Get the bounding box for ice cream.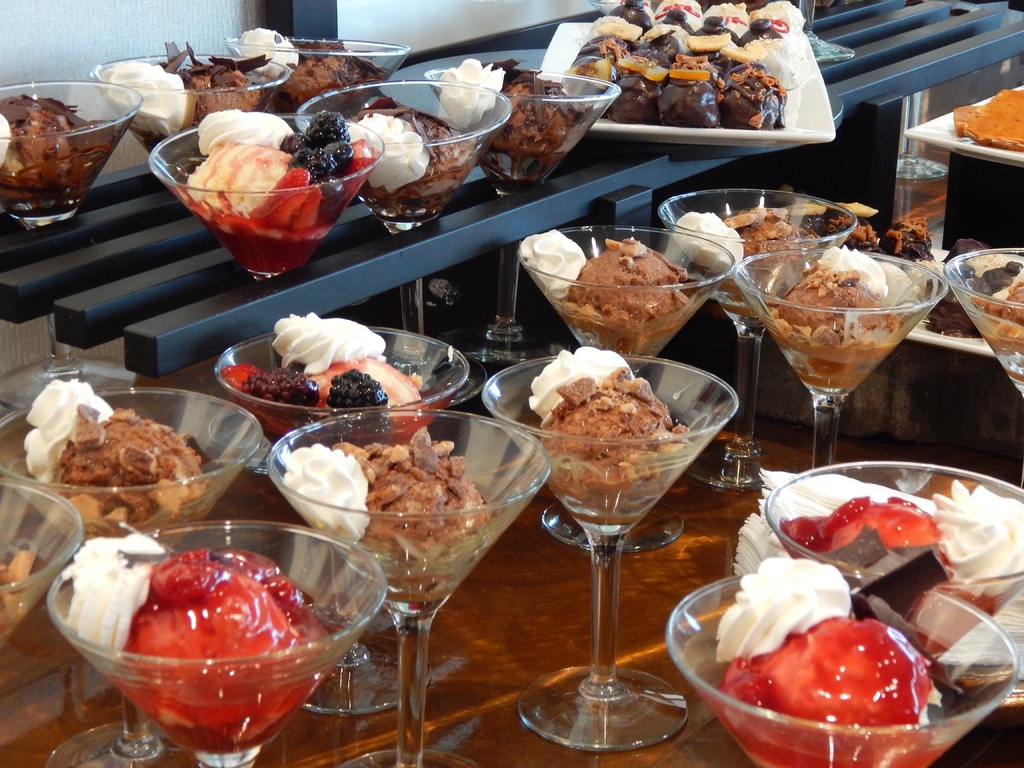
pyautogui.locateOnScreen(769, 243, 920, 341).
